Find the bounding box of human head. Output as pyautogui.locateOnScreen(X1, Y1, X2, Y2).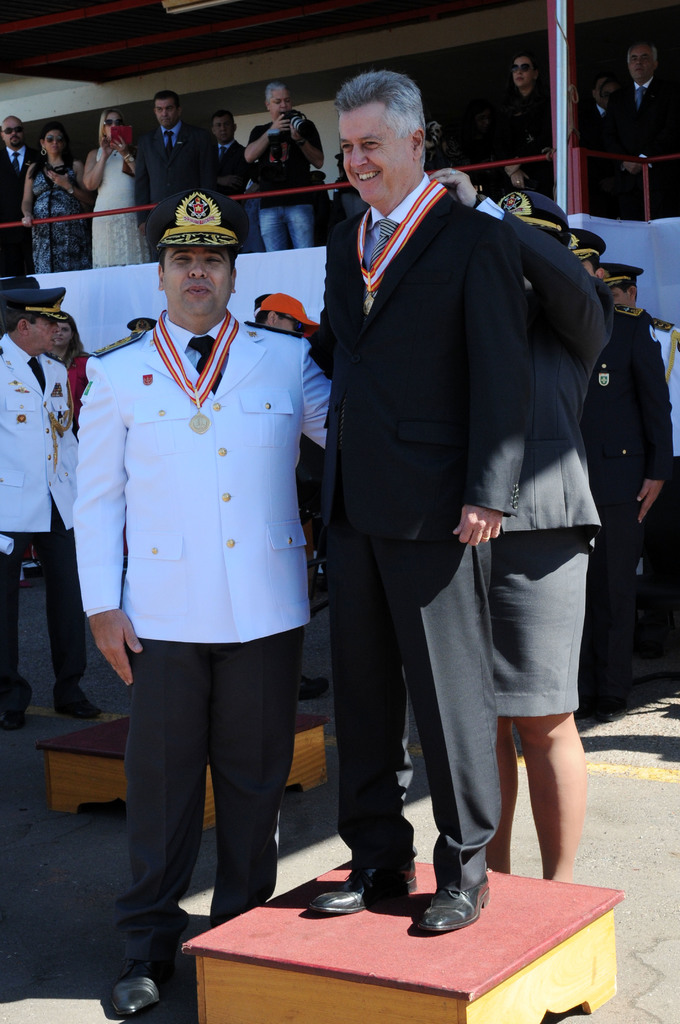
pyautogui.locateOnScreen(56, 308, 75, 351).
